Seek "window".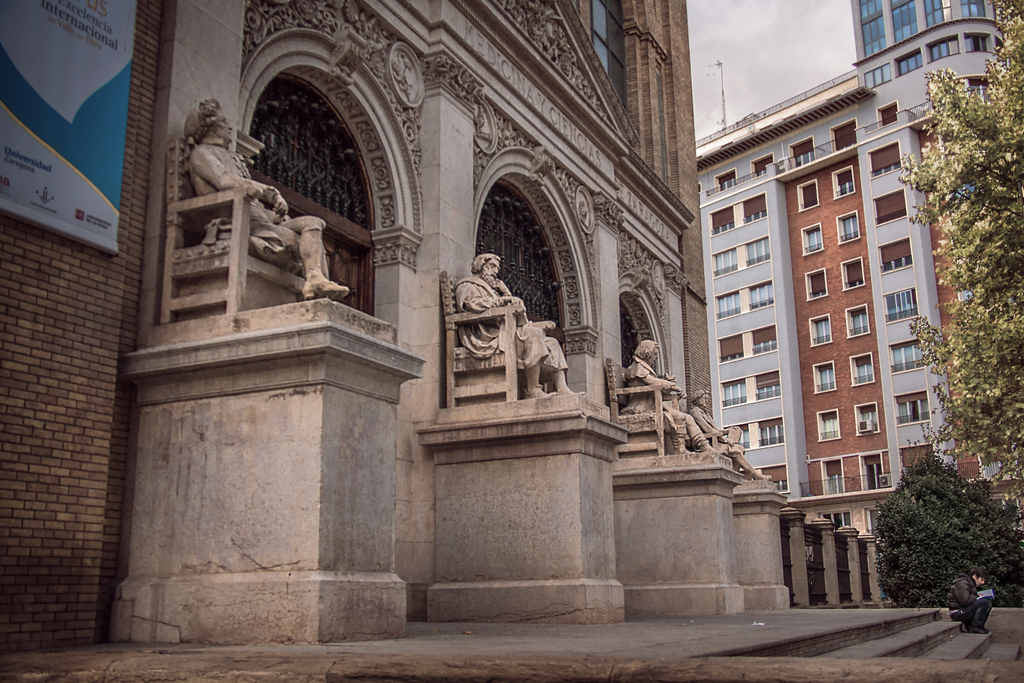
<box>860,62,891,88</box>.
